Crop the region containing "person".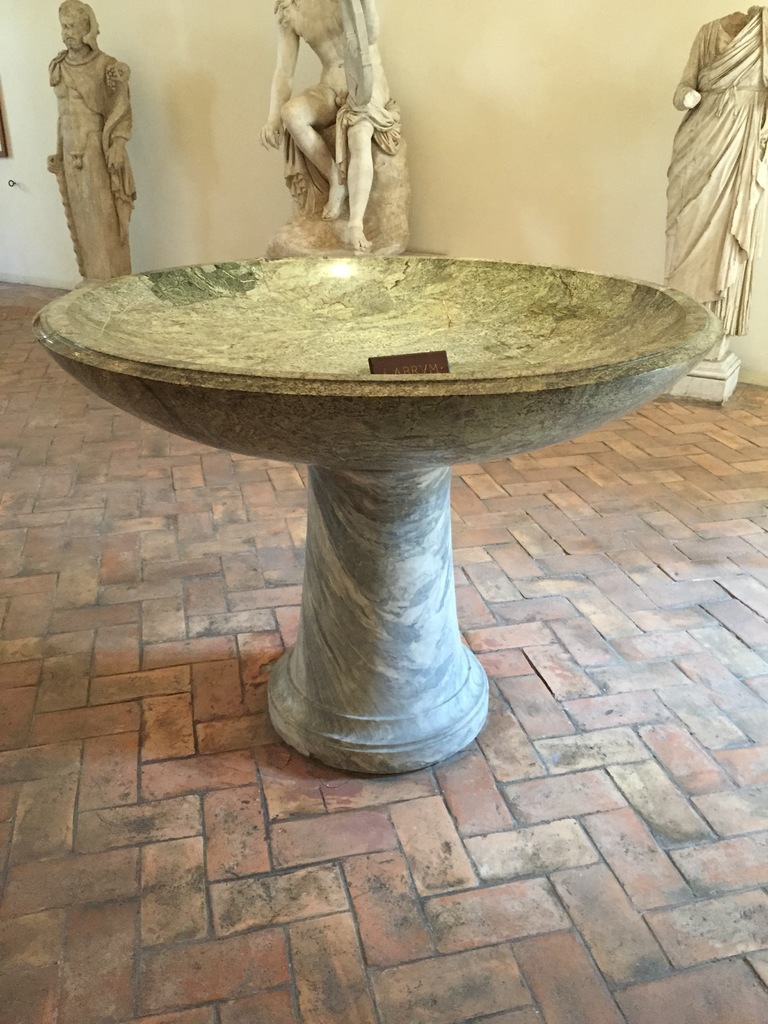
Crop region: region(661, 0, 767, 351).
